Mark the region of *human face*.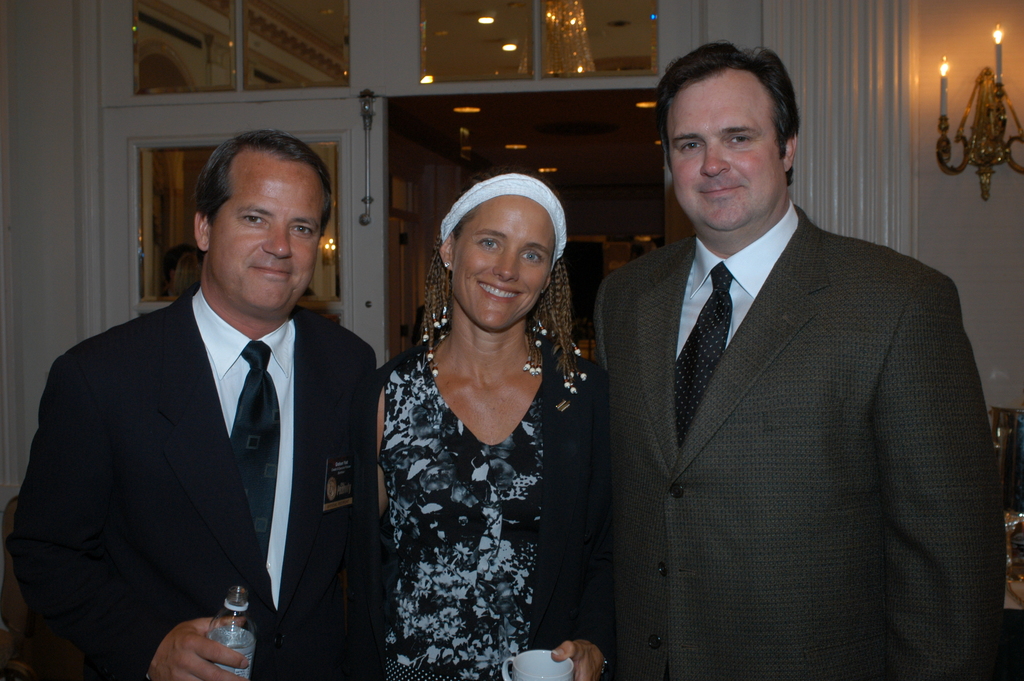
Region: 207/147/328/310.
